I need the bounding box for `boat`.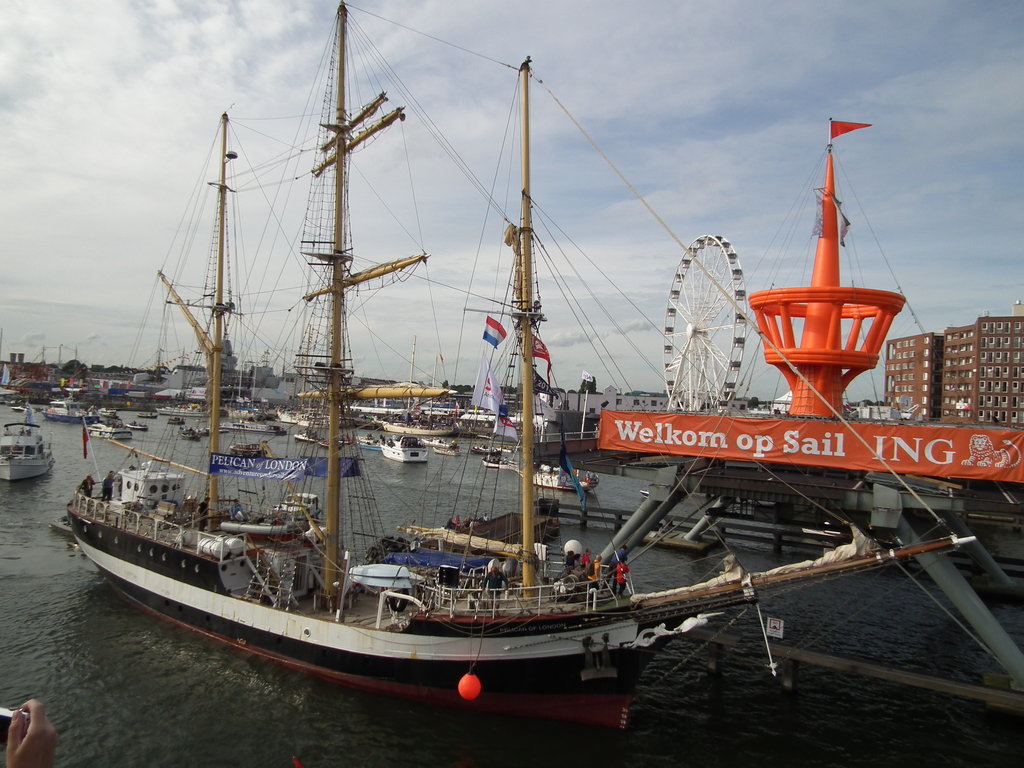
Here it is: 86,412,131,439.
